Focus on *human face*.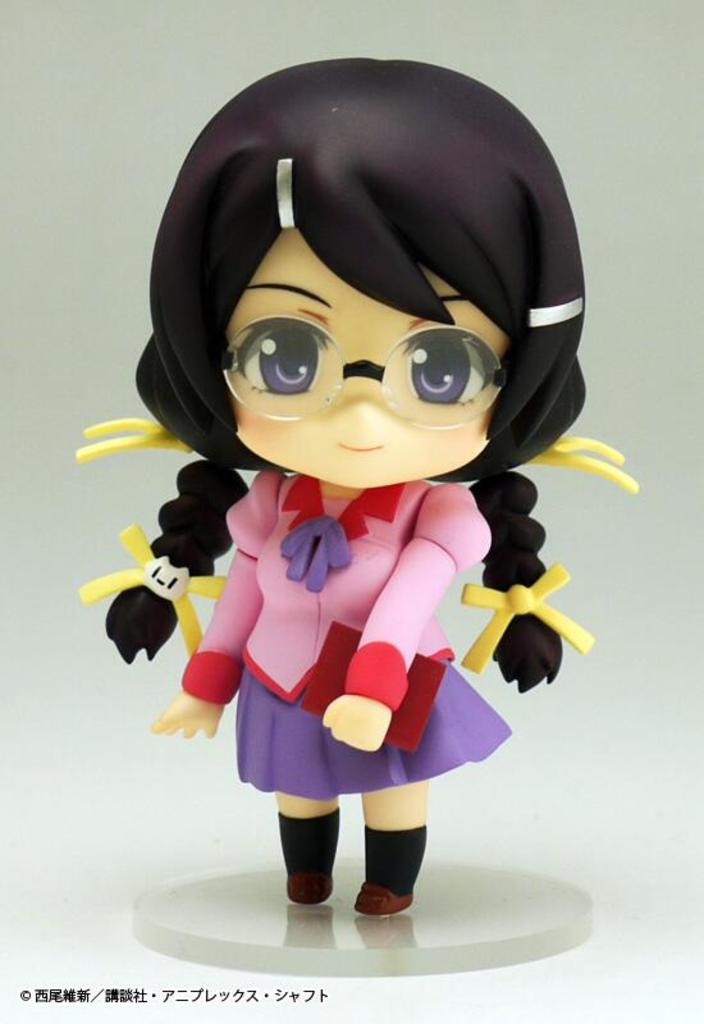
Focused at crop(186, 262, 530, 468).
